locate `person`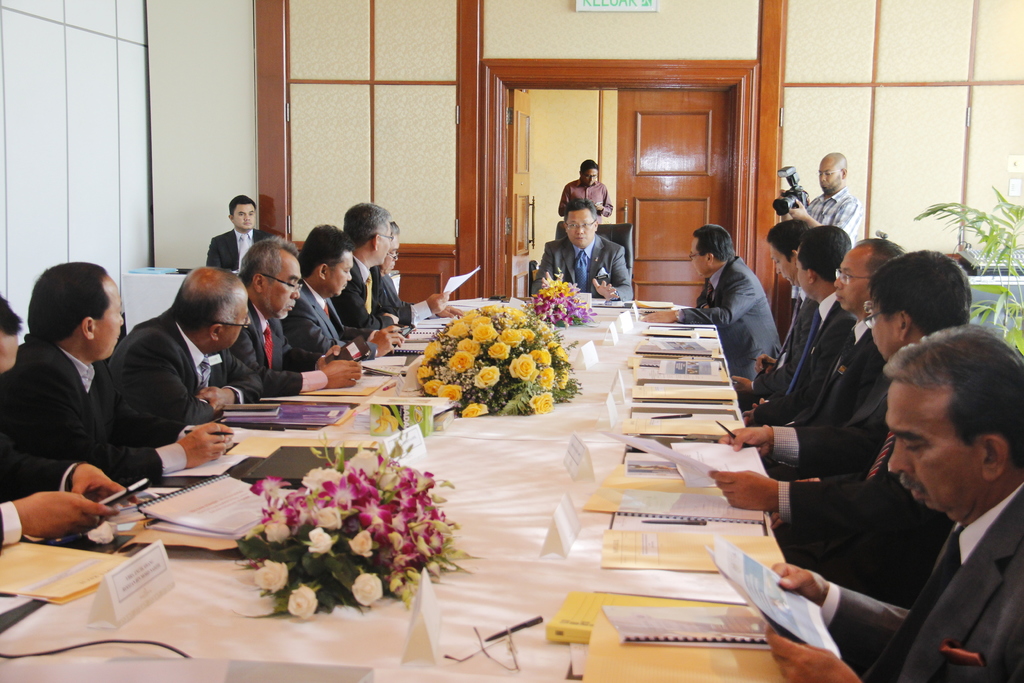
region(764, 322, 1023, 682)
